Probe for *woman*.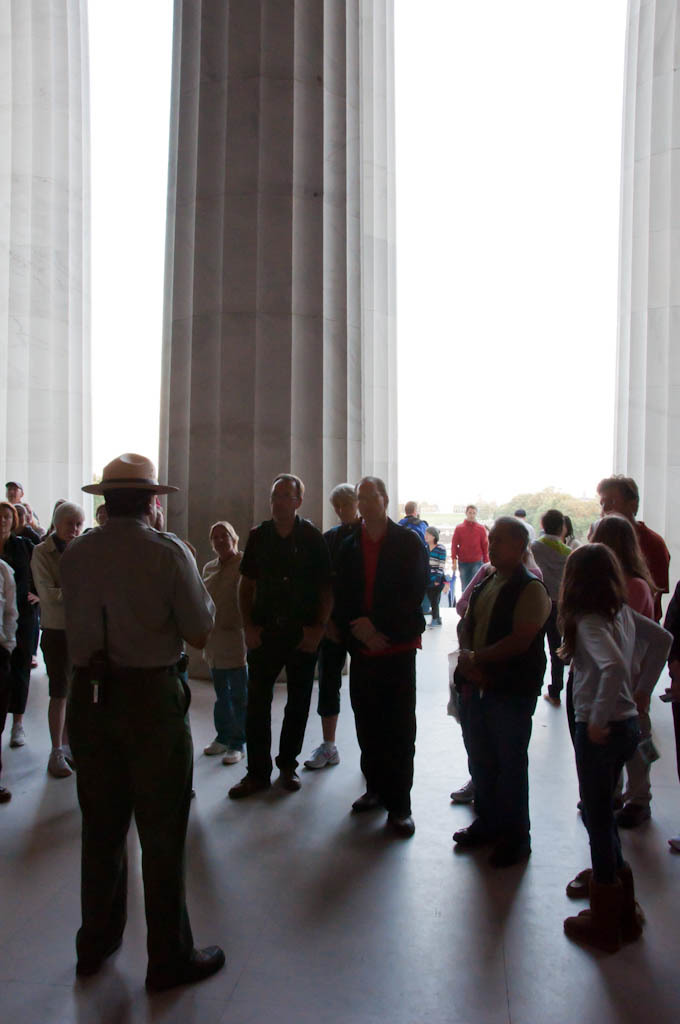
Probe result: left=550, top=538, right=669, bottom=959.
